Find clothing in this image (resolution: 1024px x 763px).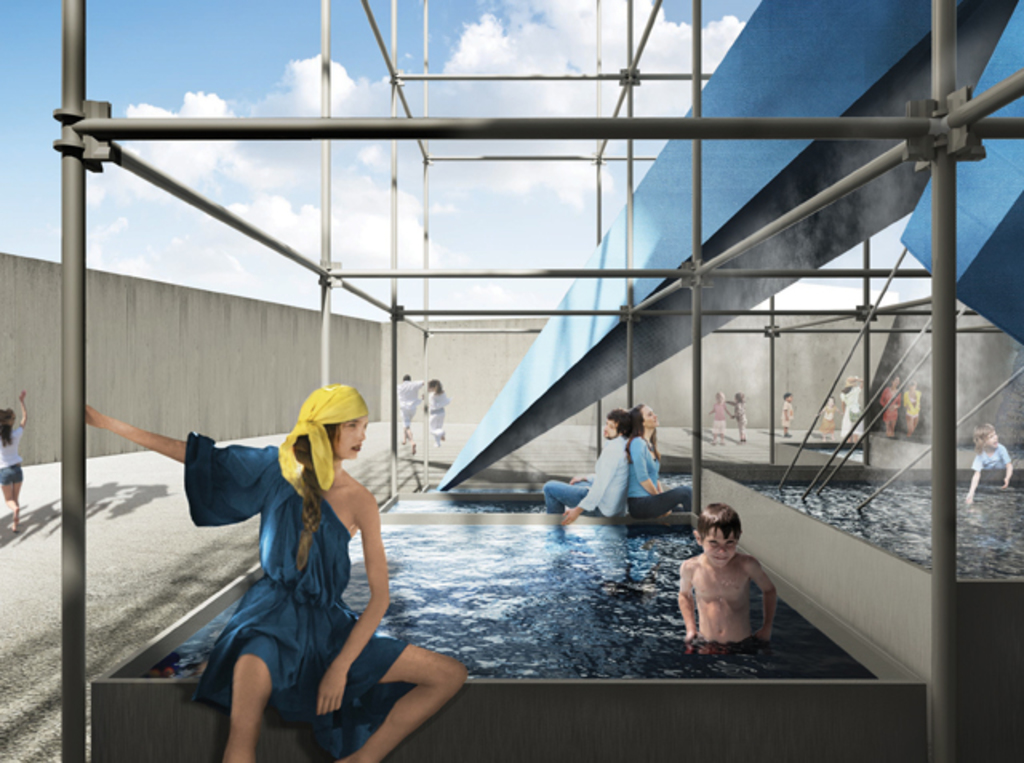
{"left": 966, "top": 448, "right": 1016, "bottom": 475}.
